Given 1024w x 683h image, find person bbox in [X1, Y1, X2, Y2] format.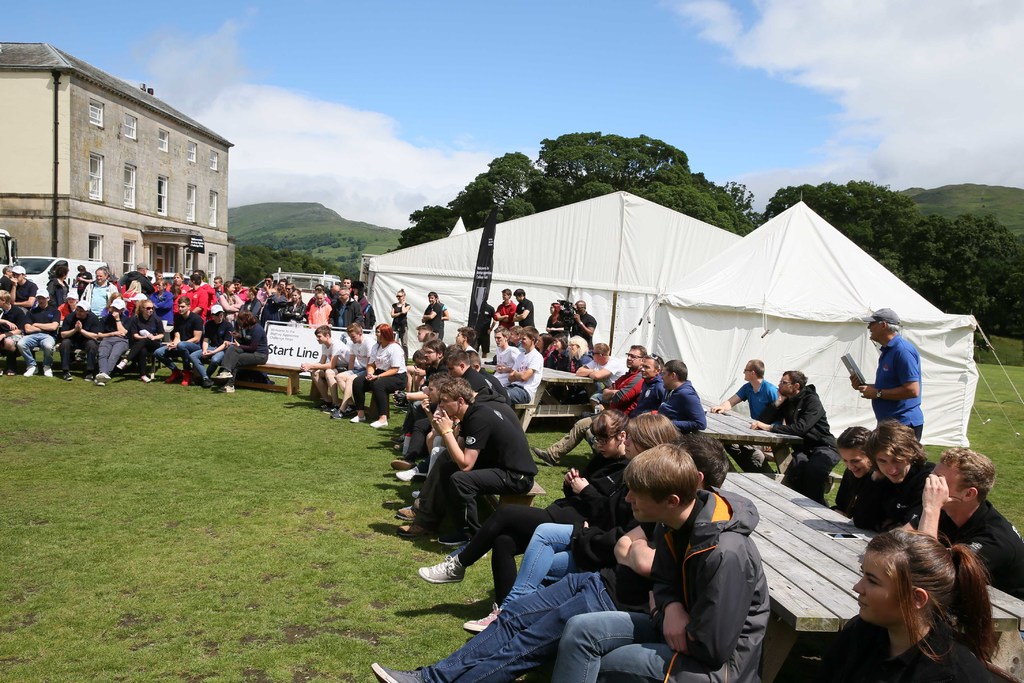
[429, 354, 534, 601].
